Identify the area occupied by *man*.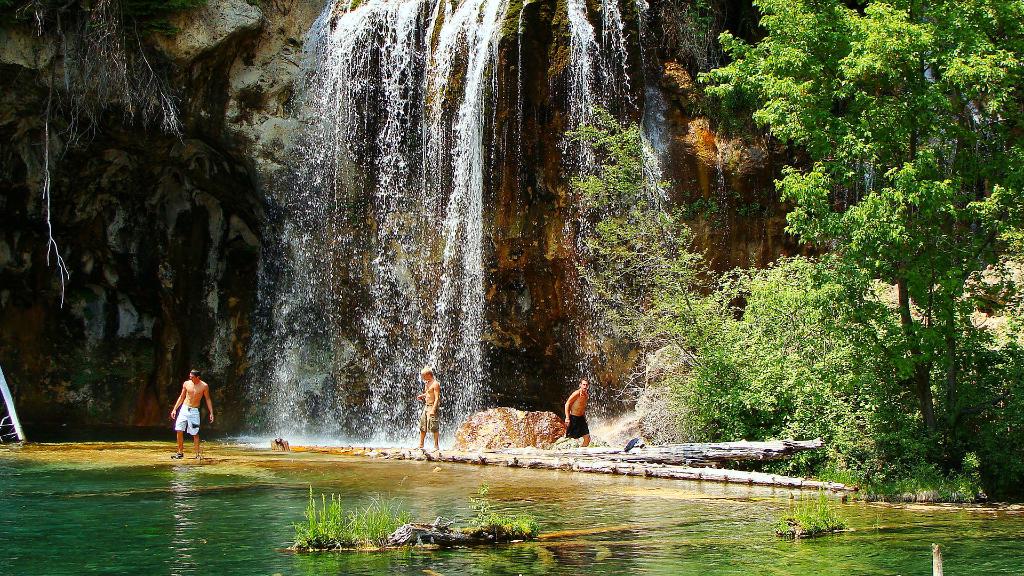
Area: [left=563, top=378, right=590, bottom=445].
